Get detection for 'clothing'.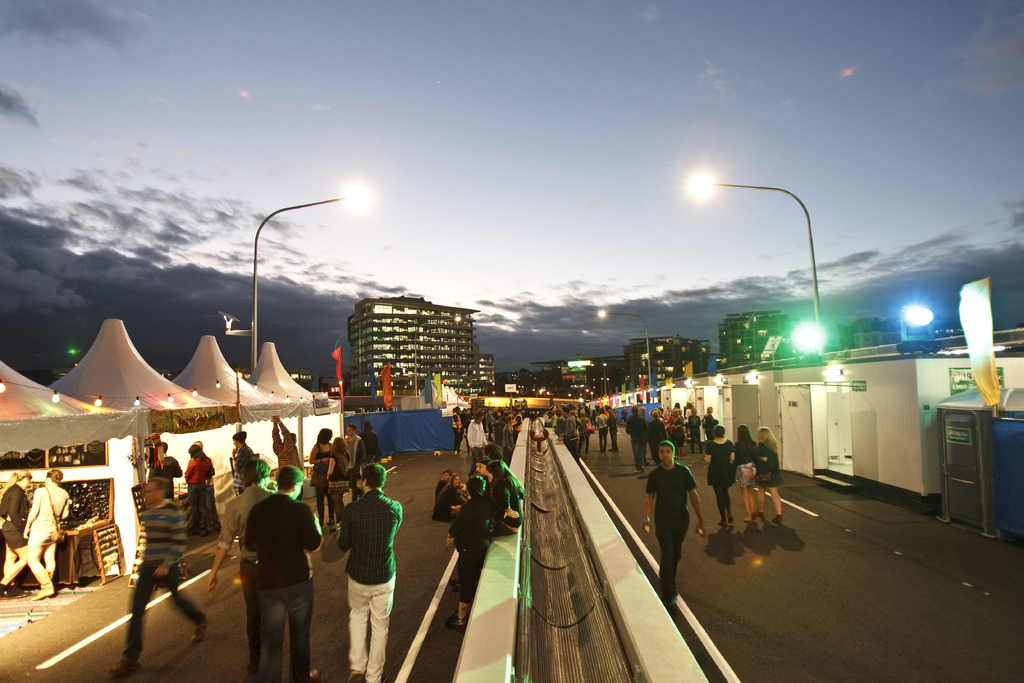
Detection: select_region(568, 416, 575, 453).
